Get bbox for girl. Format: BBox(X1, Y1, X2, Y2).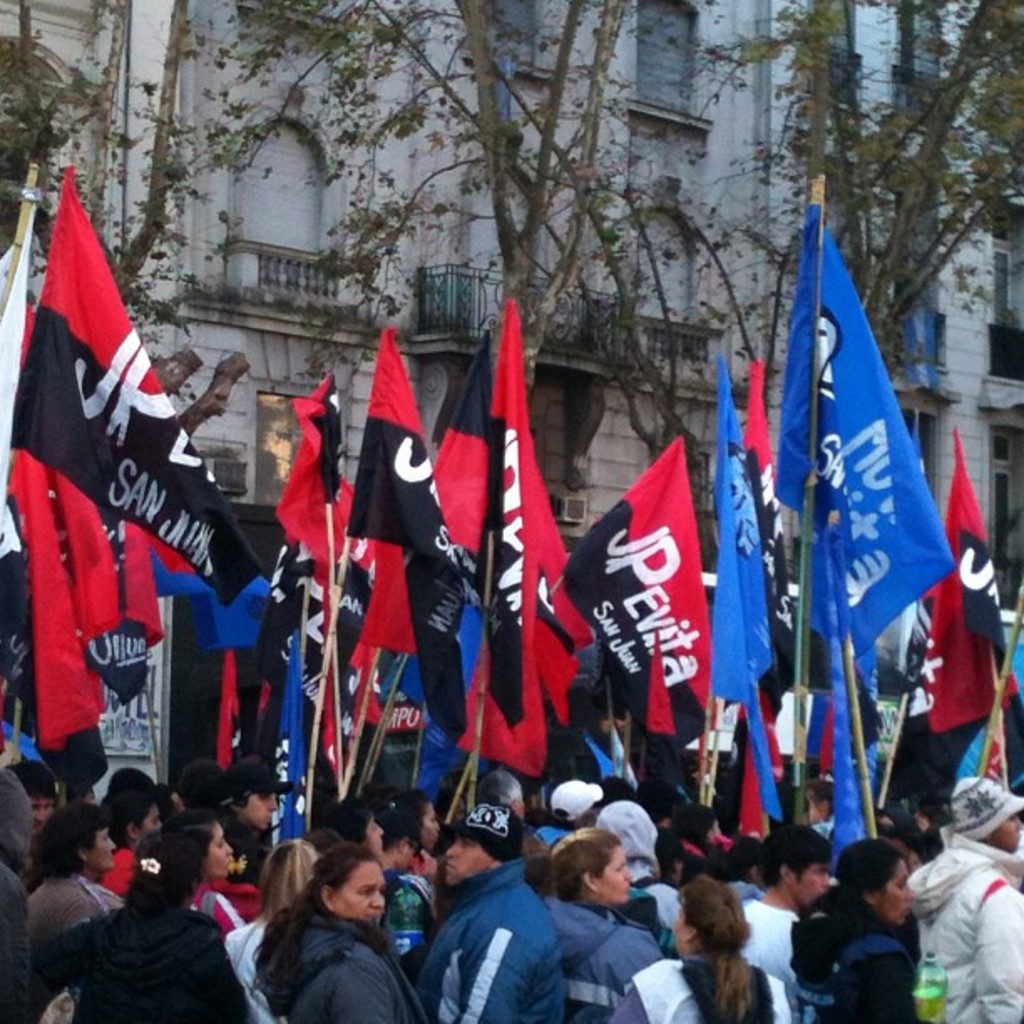
BBox(388, 786, 442, 850).
